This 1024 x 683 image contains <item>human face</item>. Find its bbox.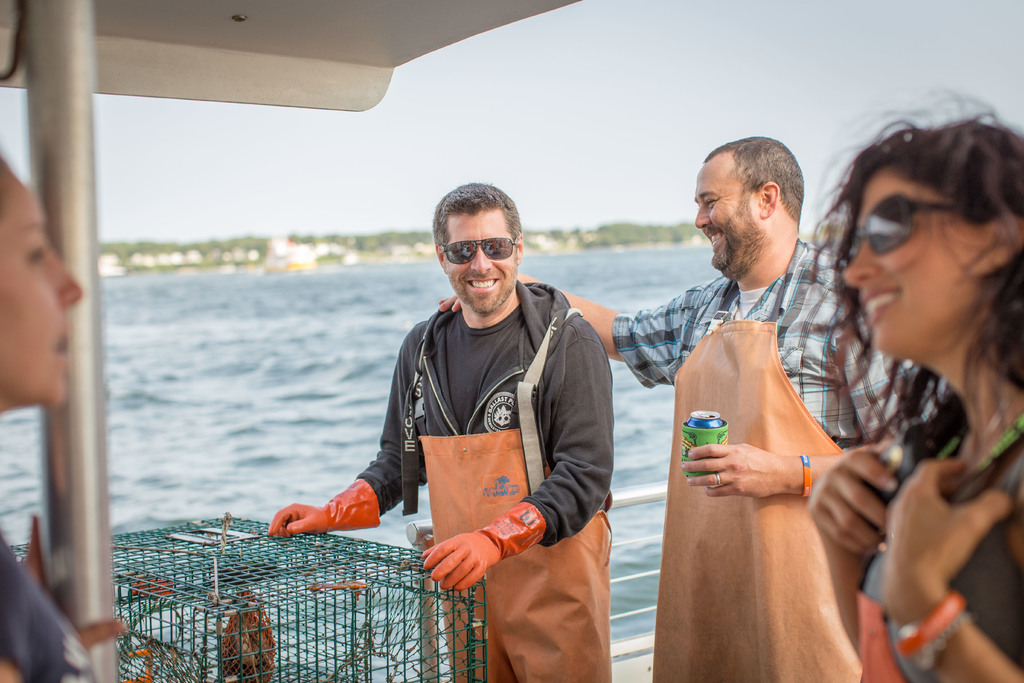
(x1=842, y1=171, x2=975, y2=345).
